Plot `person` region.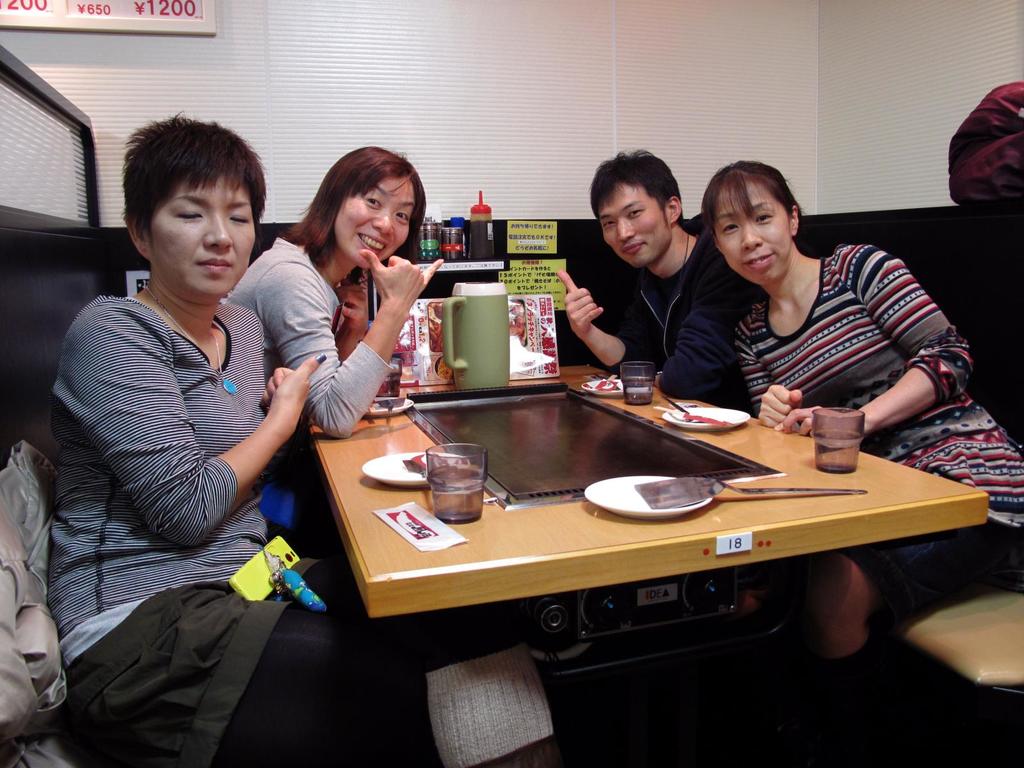
Plotted at crop(225, 147, 442, 550).
